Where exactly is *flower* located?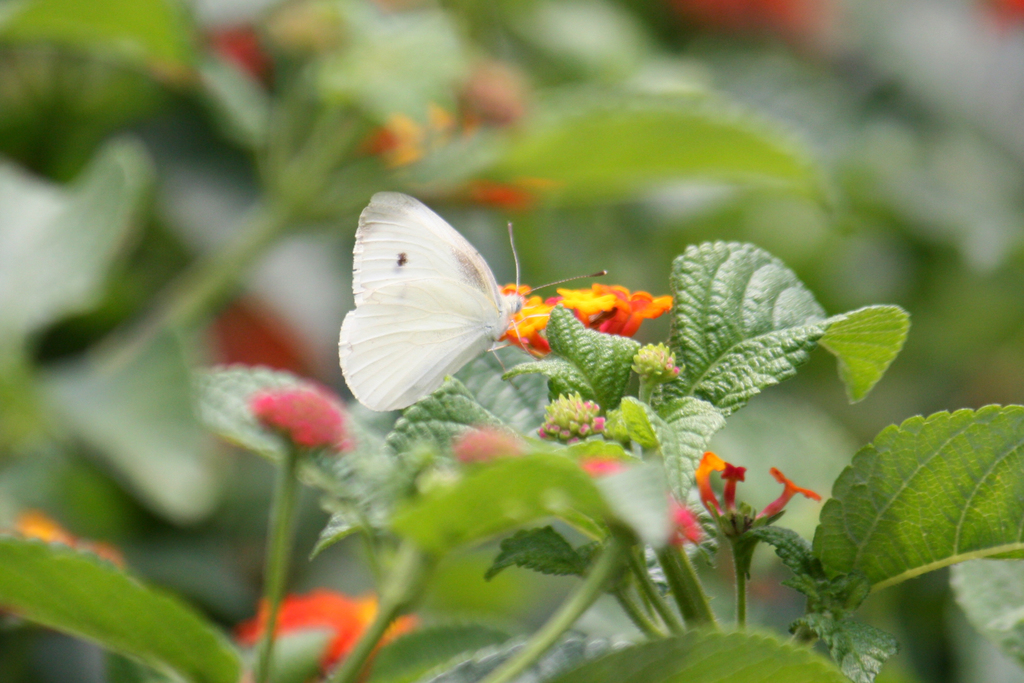
Its bounding box is locate(455, 59, 552, 138).
